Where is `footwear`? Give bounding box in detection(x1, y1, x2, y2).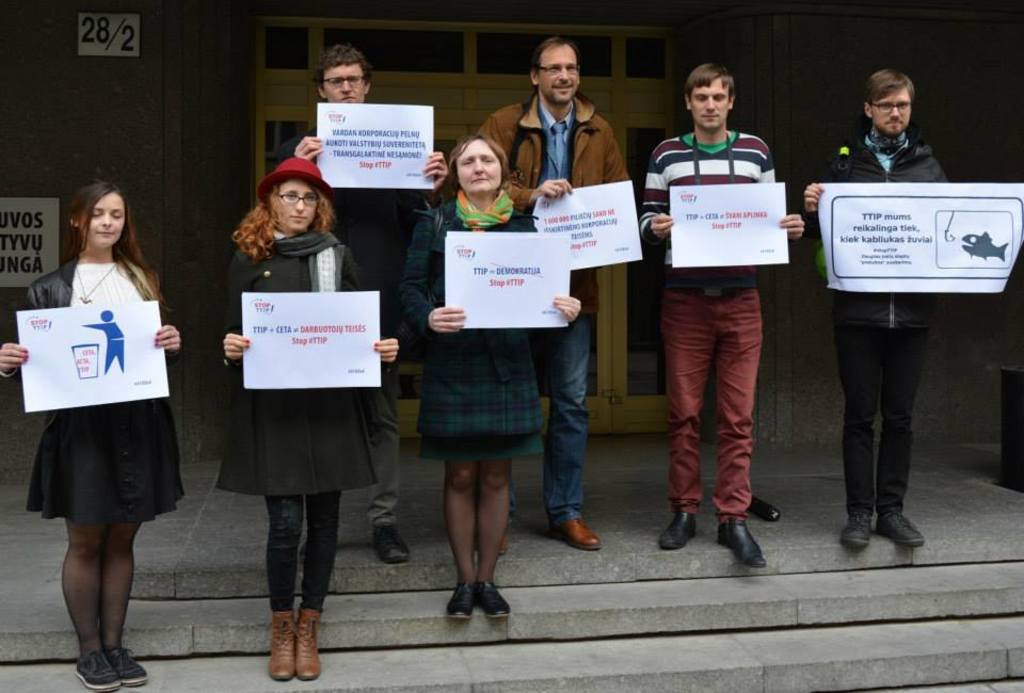
detection(836, 507, 865, 539).
